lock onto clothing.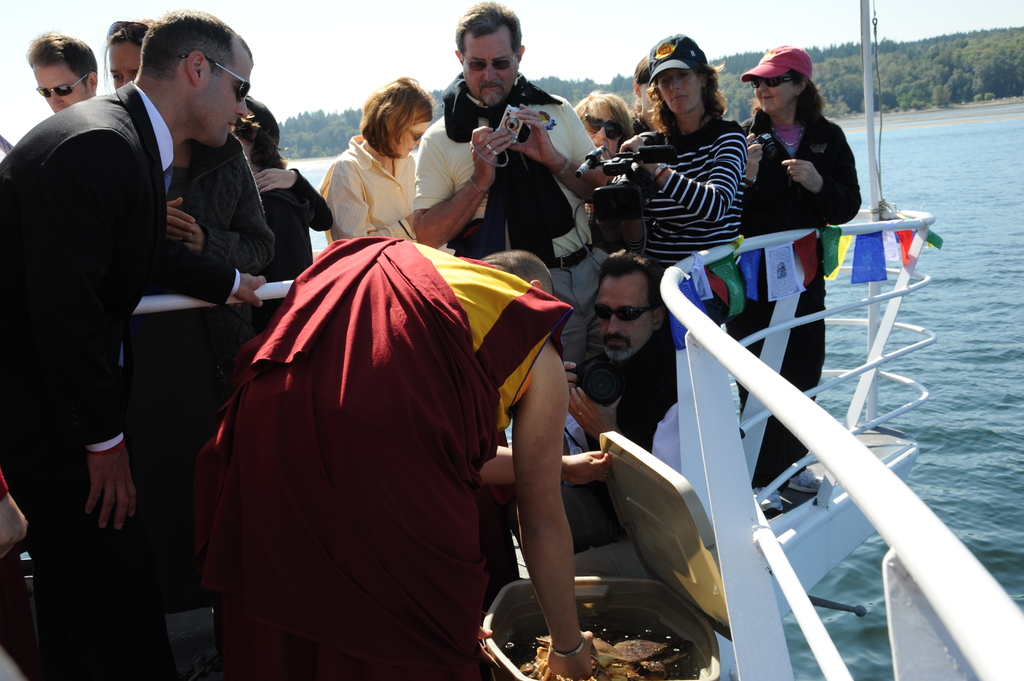
Locked: region(0, 77, 174, 669).
